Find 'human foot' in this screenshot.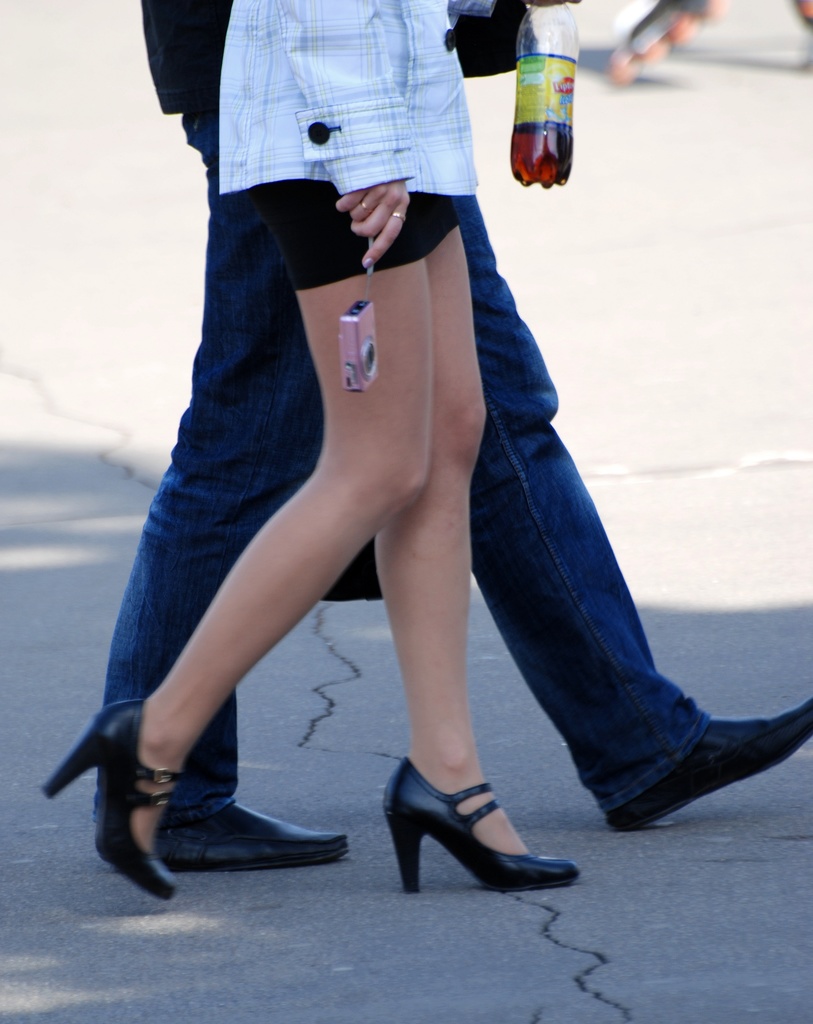
The bounding box for 'human foot' is 133 699 199 855.
